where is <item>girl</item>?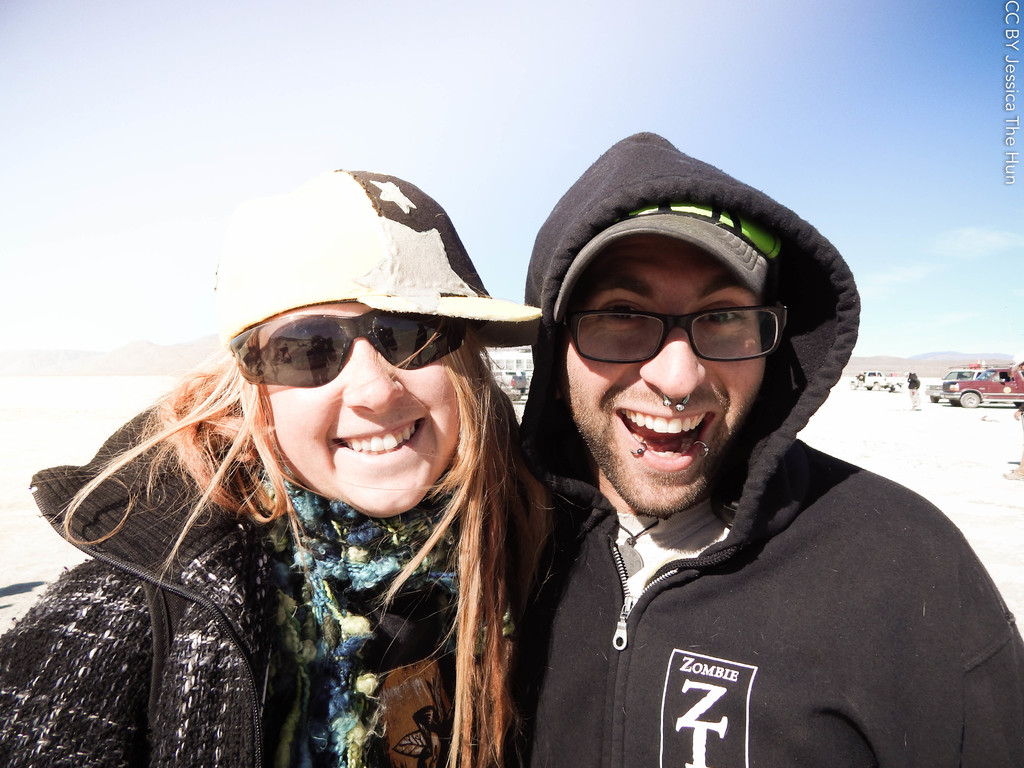
[0, 164, 549, 767].
